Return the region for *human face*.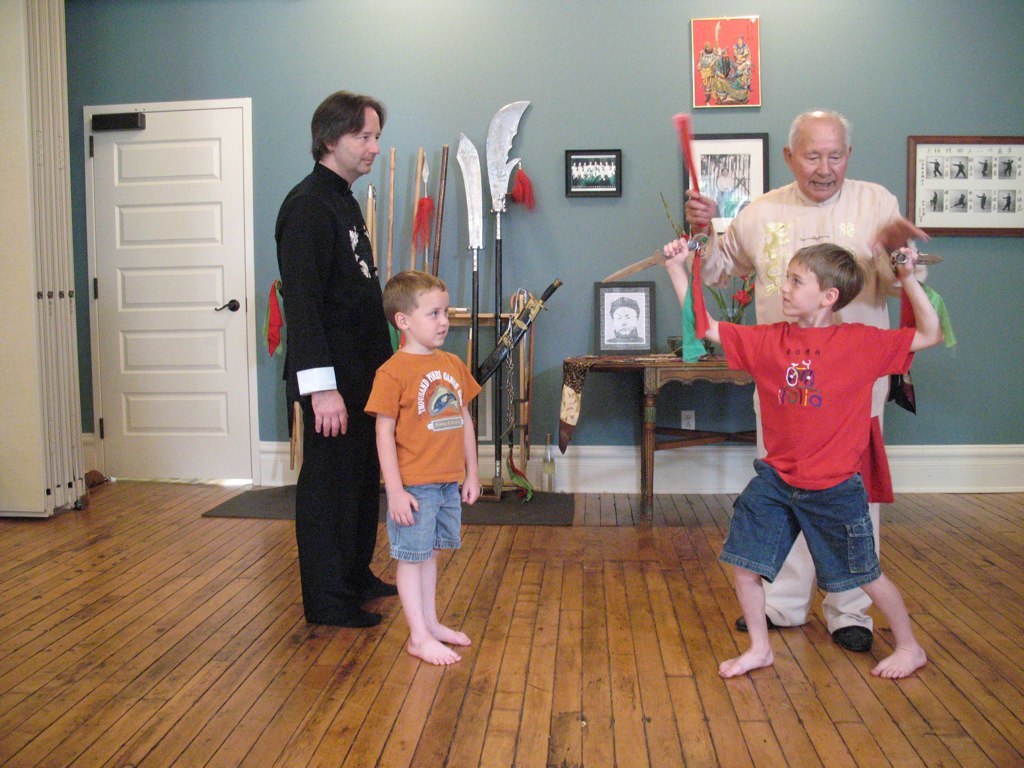
x1=615, y1=300, x2=635, y2=335.
